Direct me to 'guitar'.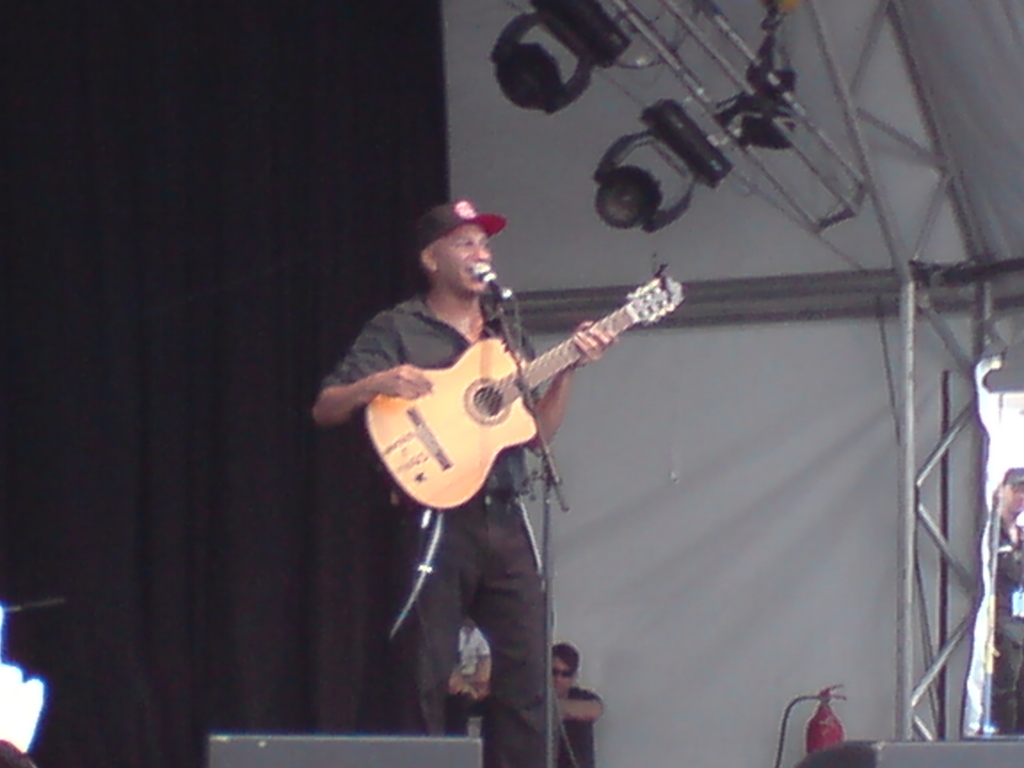
Direction: (x1=332, y1=253, x2=696, y2=536).
